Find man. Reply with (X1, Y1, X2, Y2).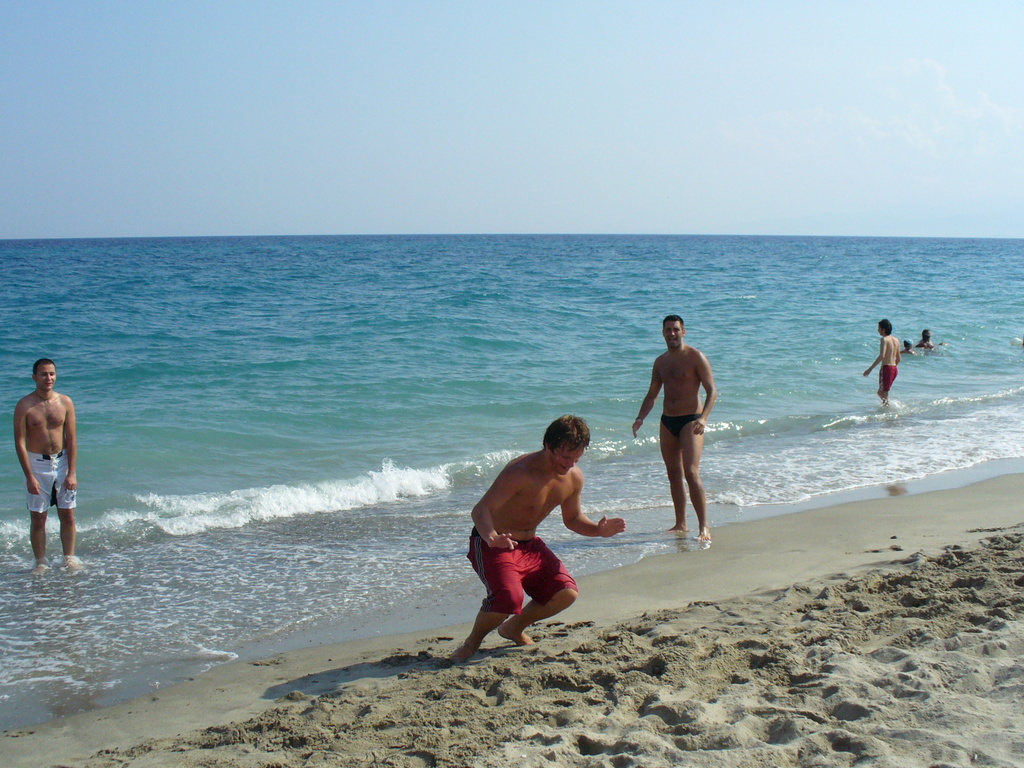
(916, 330, 946, 351).
